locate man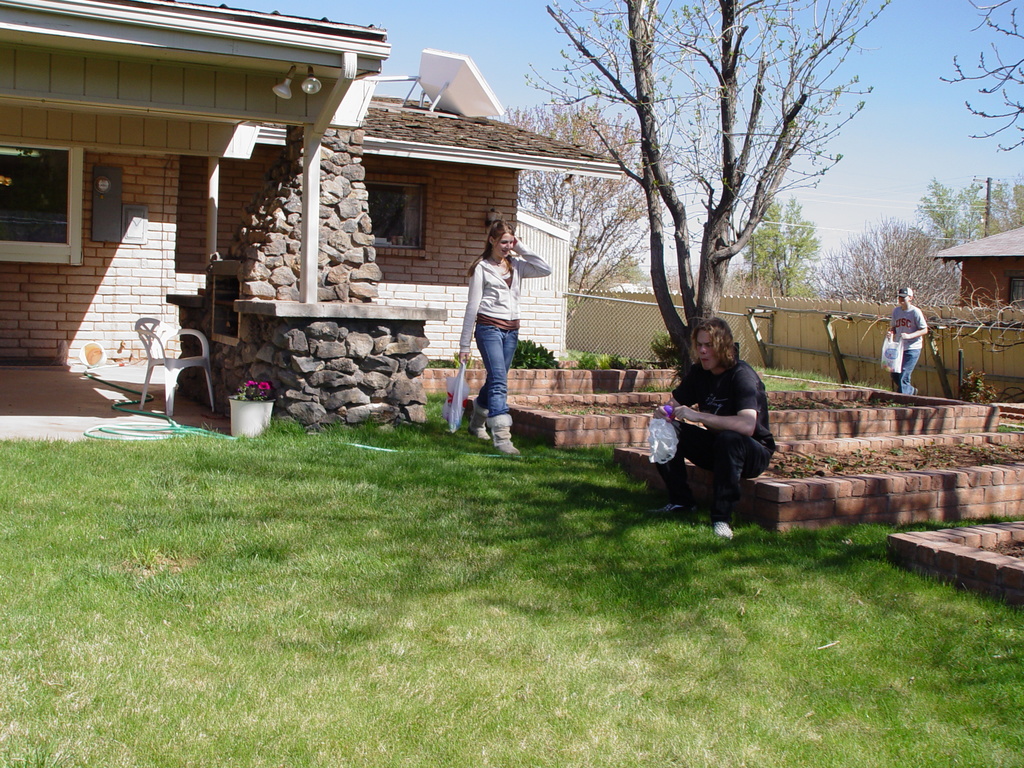
box=[877, 280, 926, 390]
